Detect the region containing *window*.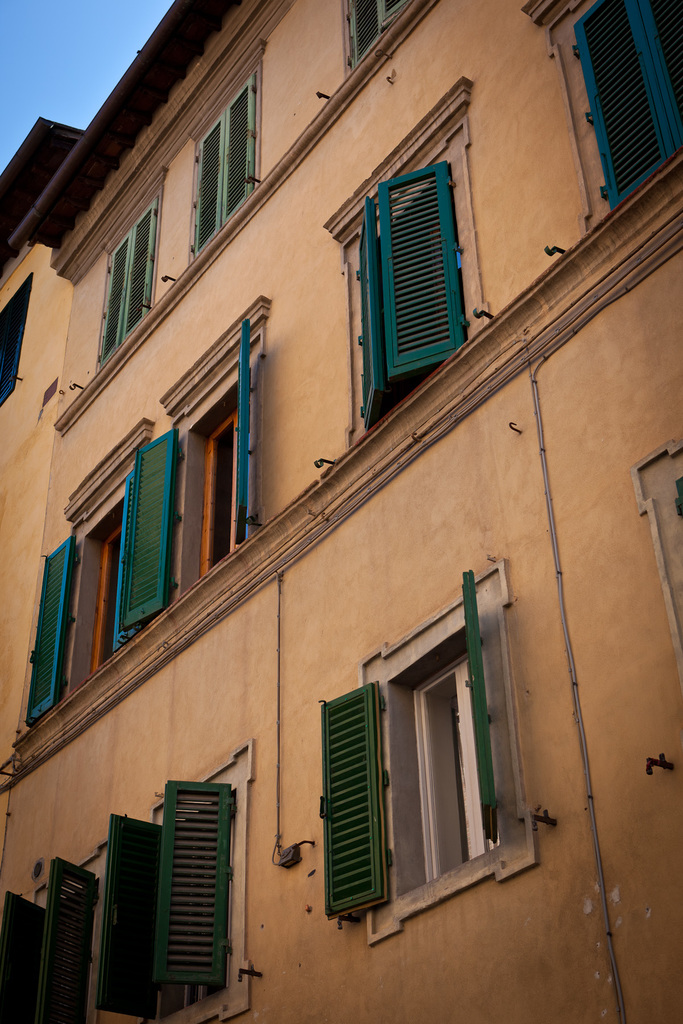
<bbox>96, 190, 160, 376</bbox>.
